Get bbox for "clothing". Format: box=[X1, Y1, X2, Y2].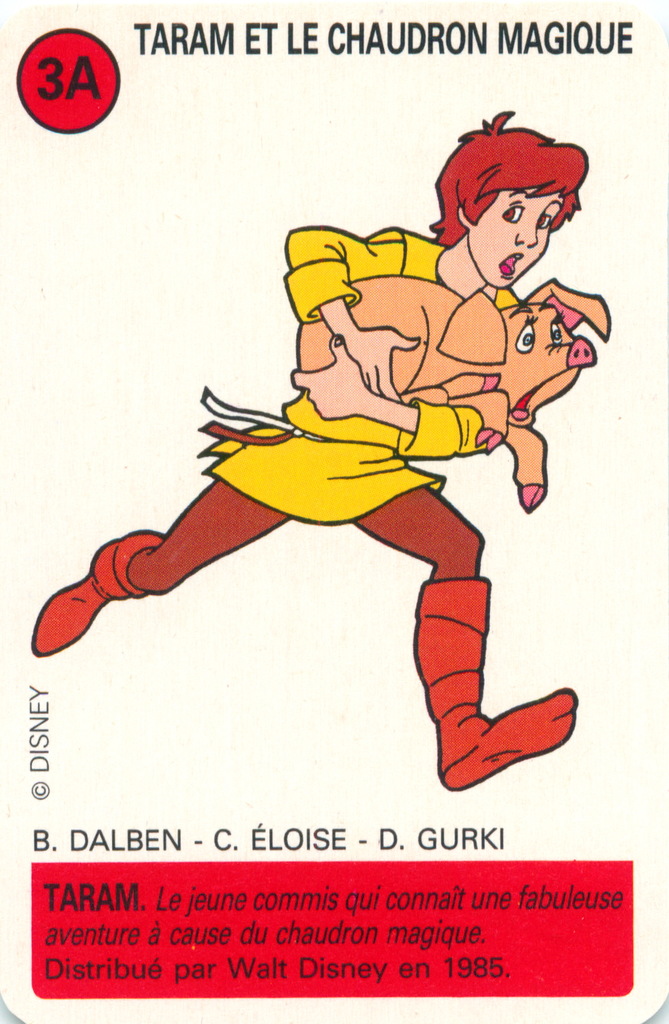
box=[126, 223, 525, 593].
